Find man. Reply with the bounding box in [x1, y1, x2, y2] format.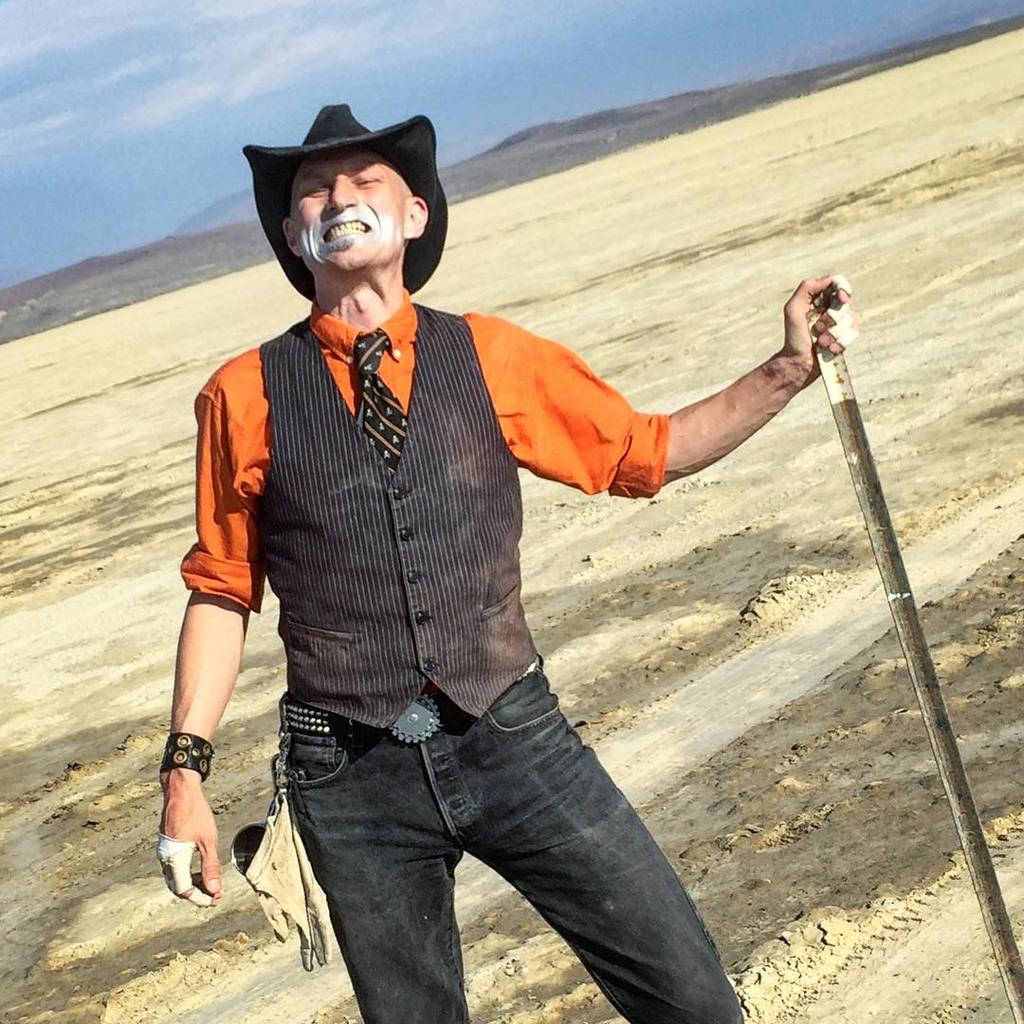
[154, 100, 849, 1023].
